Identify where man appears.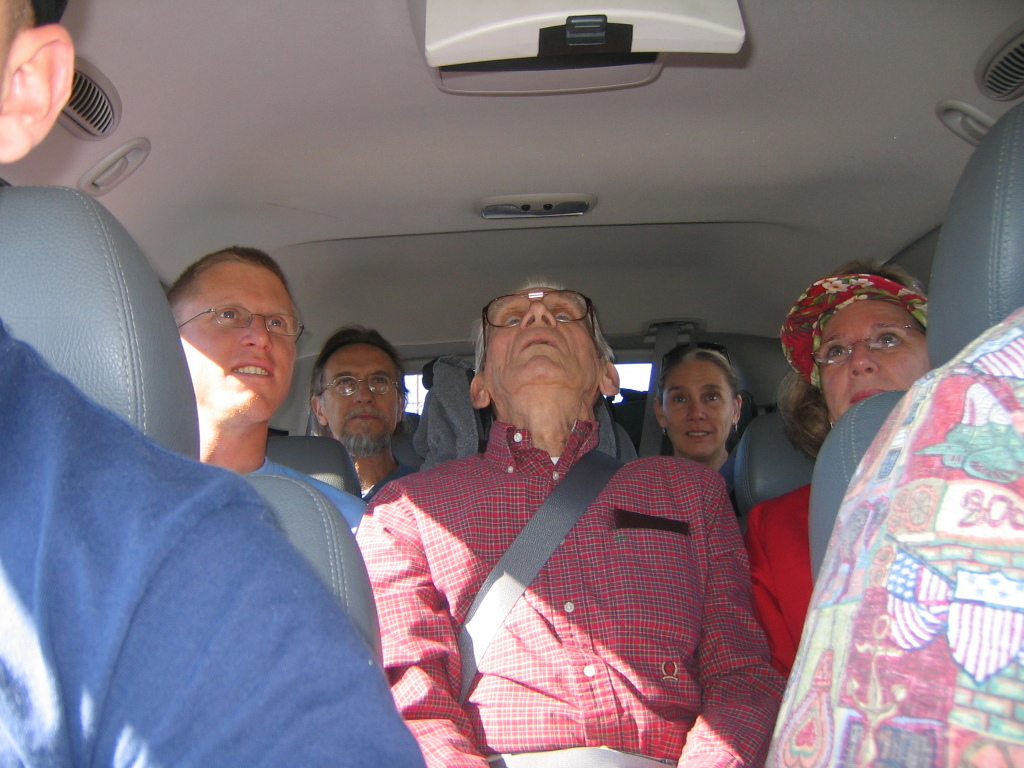
Appears at BBox(356, 279, 769, 767).
